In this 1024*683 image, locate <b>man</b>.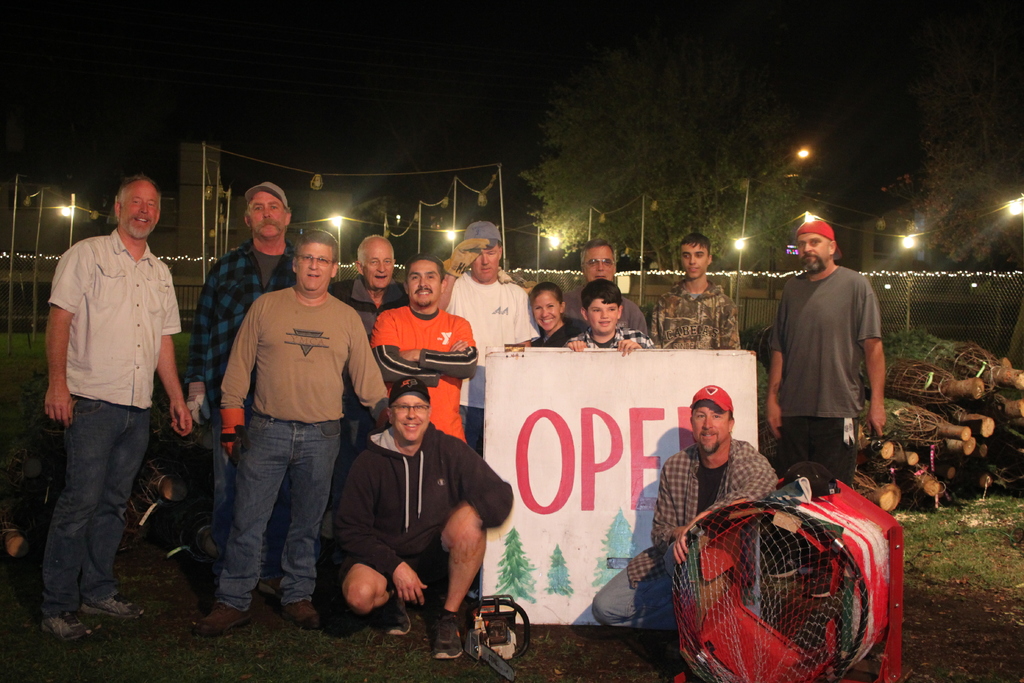
Bounding box: 590, 386, 778, 682.
